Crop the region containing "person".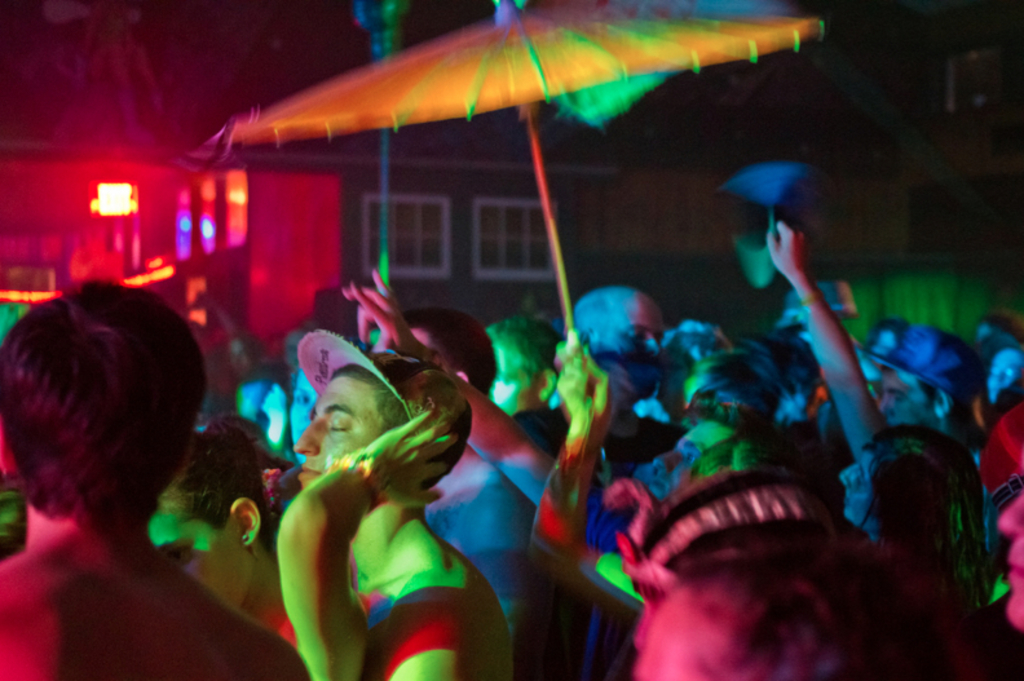
Crop region: detection(487, 310, 575, 450).
